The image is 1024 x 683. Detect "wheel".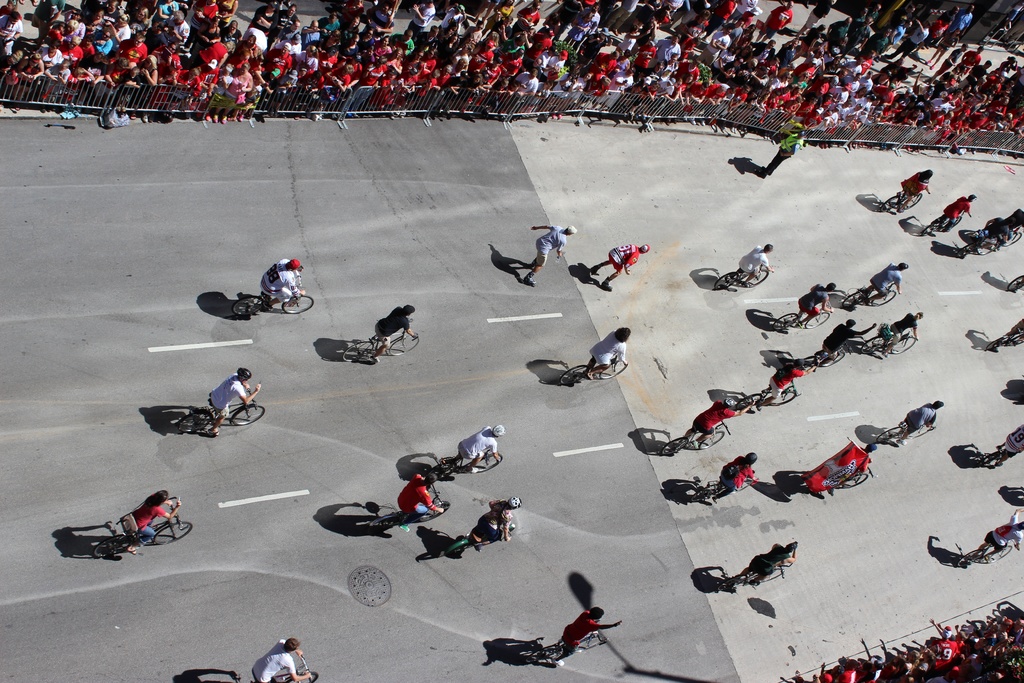
Detection: pyautogui.locateOnScreen(903, 192, 924, 210).
